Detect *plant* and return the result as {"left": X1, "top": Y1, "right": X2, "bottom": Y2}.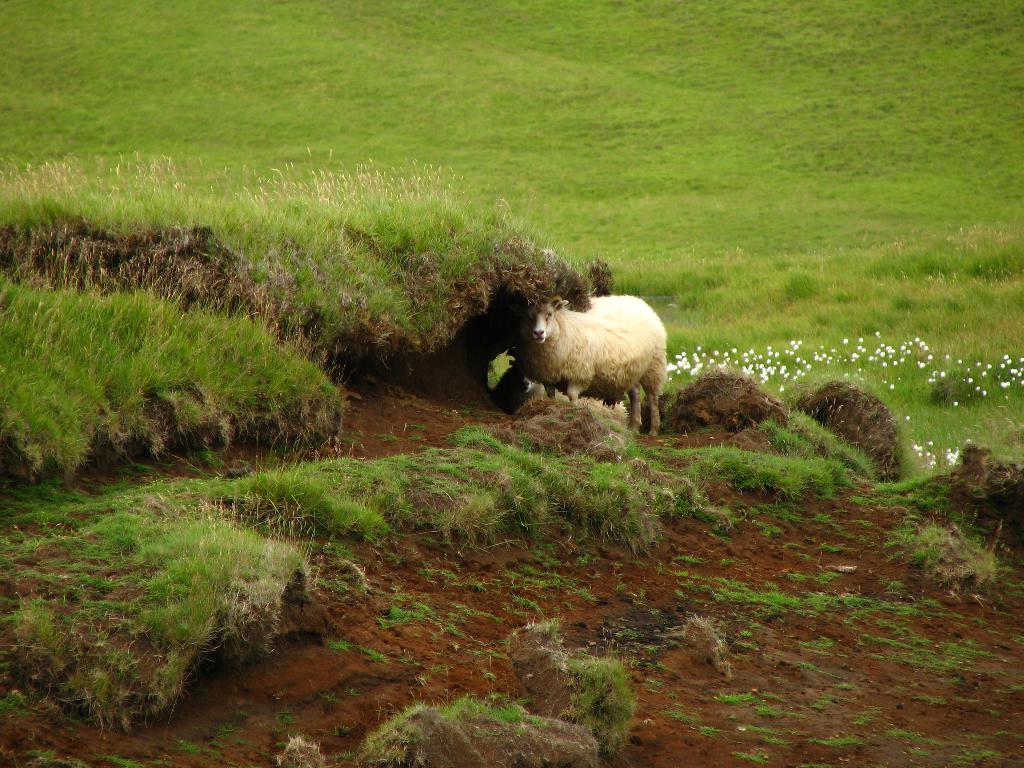
{"left": 810, "top": 731, "right": 865, "bottom": 744}.
